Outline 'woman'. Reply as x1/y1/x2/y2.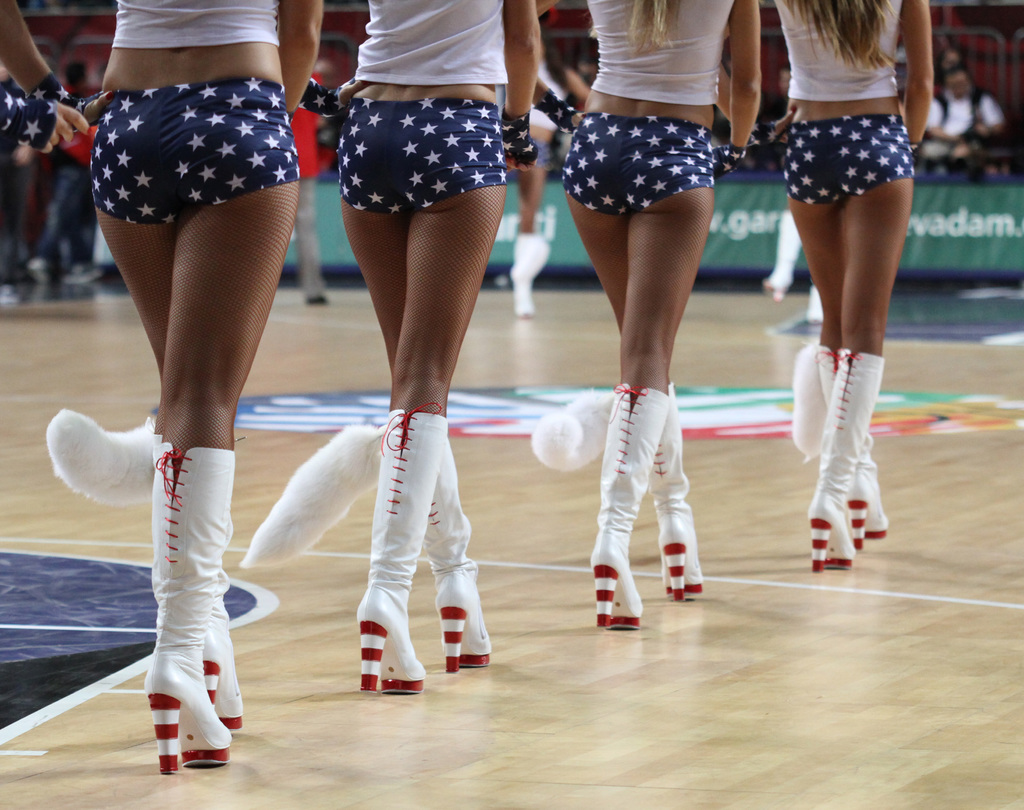
1/0/320/772.
